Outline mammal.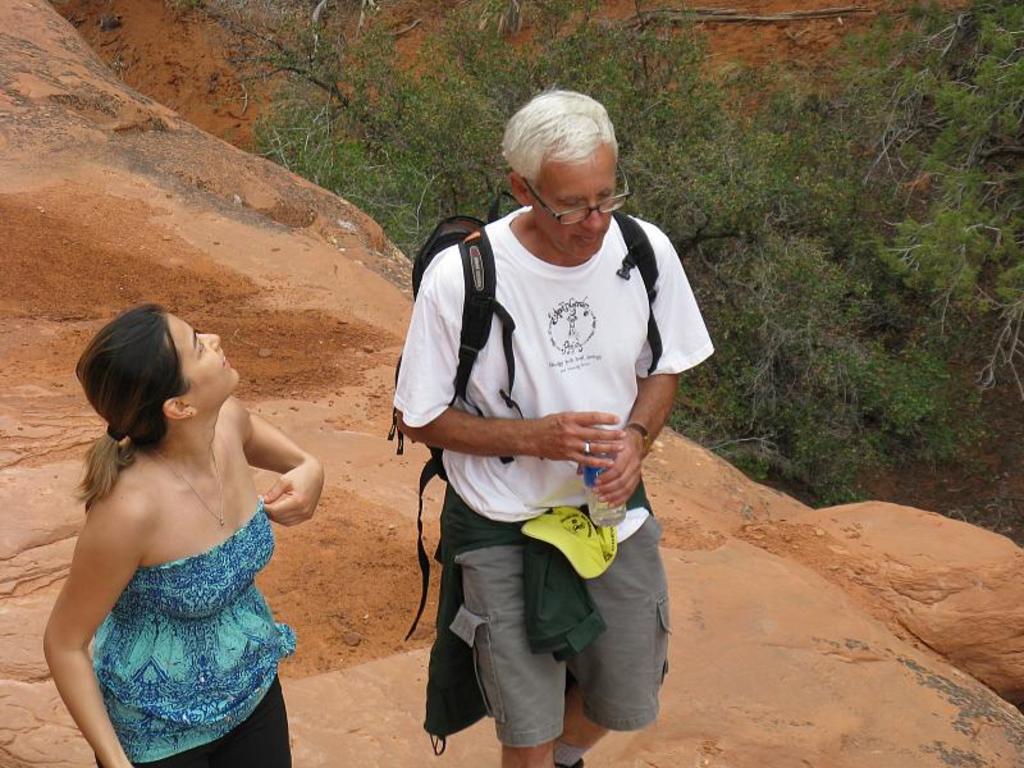
Outline: box=[40, 291, 325, 767].
